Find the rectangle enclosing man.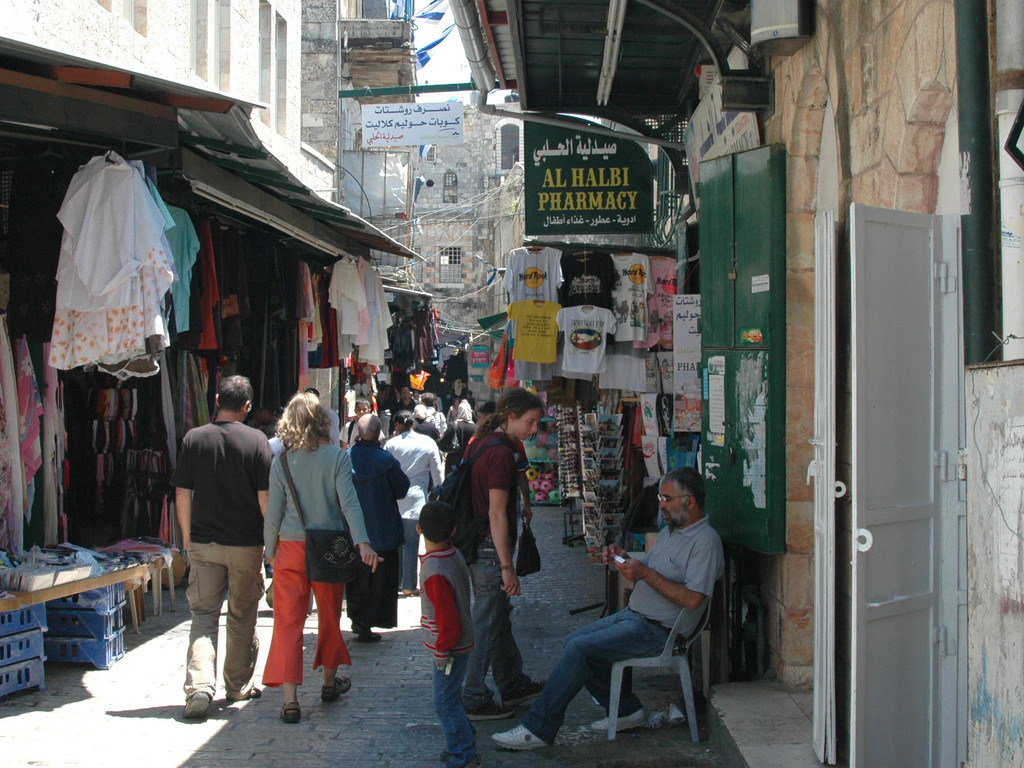
box=[488, 465, 715, 751].
